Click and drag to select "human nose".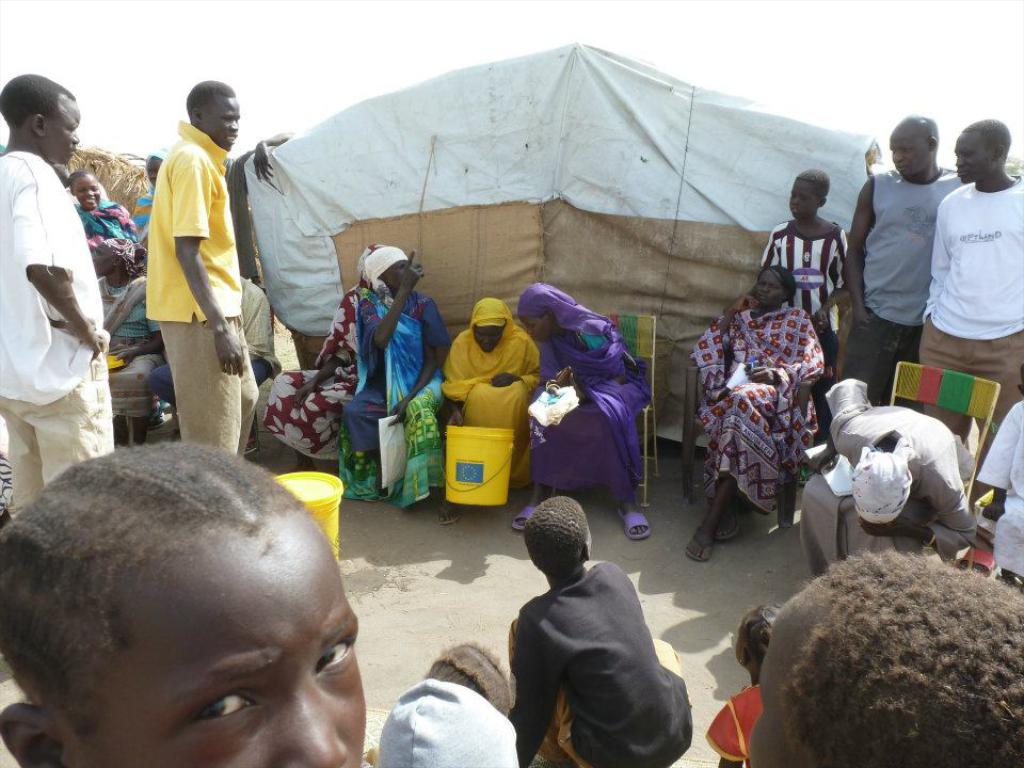
Selection: 793/192/801/205.
